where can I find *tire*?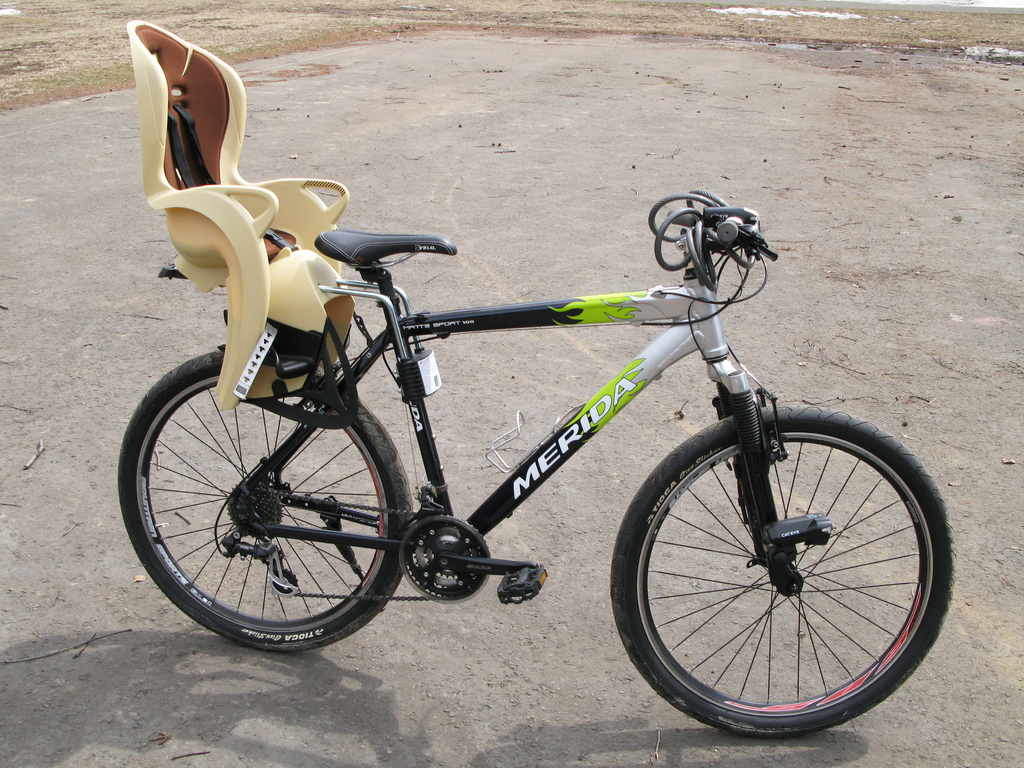
You can find it at crop(118, 348, 410, 654).
